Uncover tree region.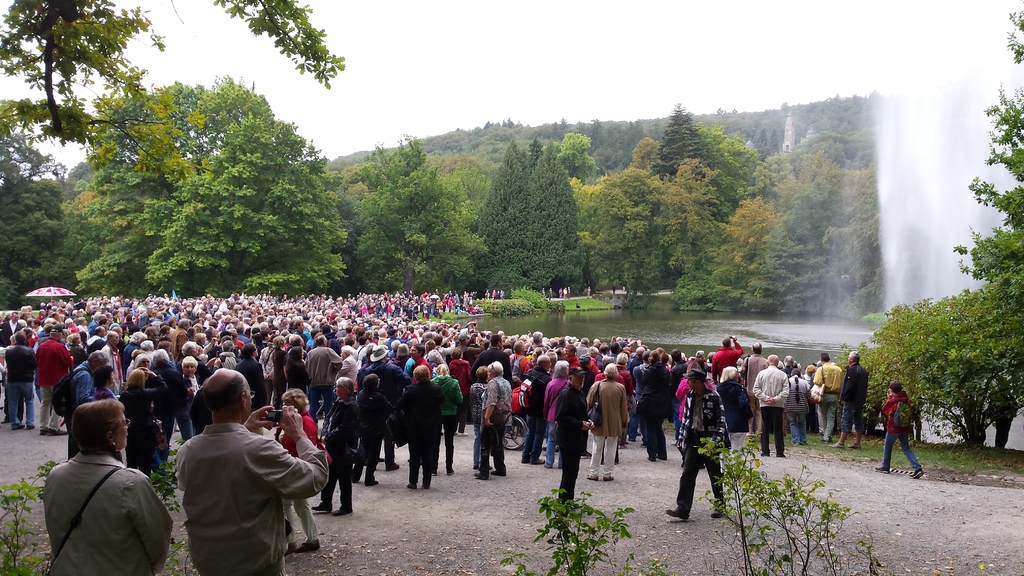
Uncovered: [359, 131, 422, 209].
